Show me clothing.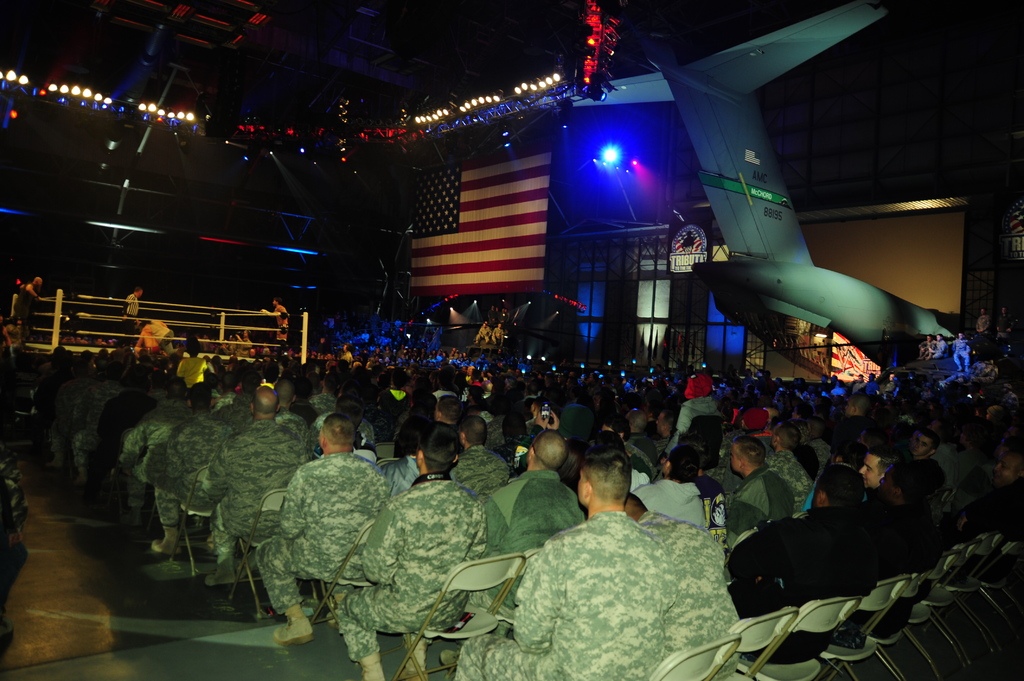
clothing is here: {"left": 524, "top": 416, "right": 534, "bottom": 433}.
